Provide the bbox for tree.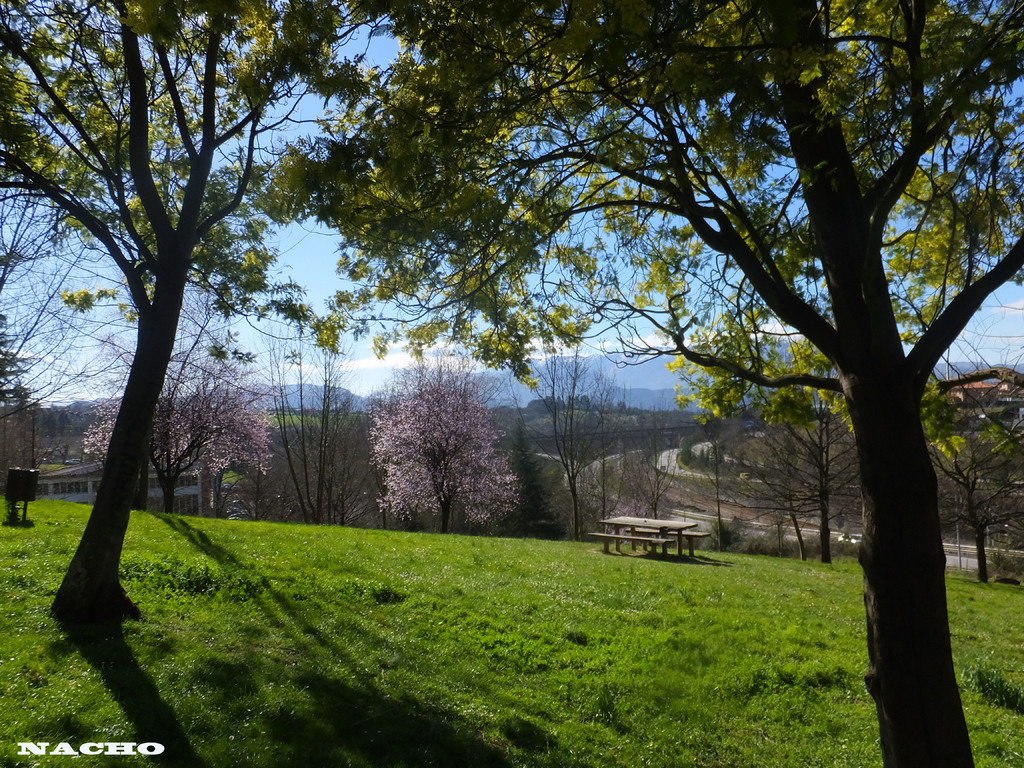
x1=532, y1=337, x2=675, y2=551.
